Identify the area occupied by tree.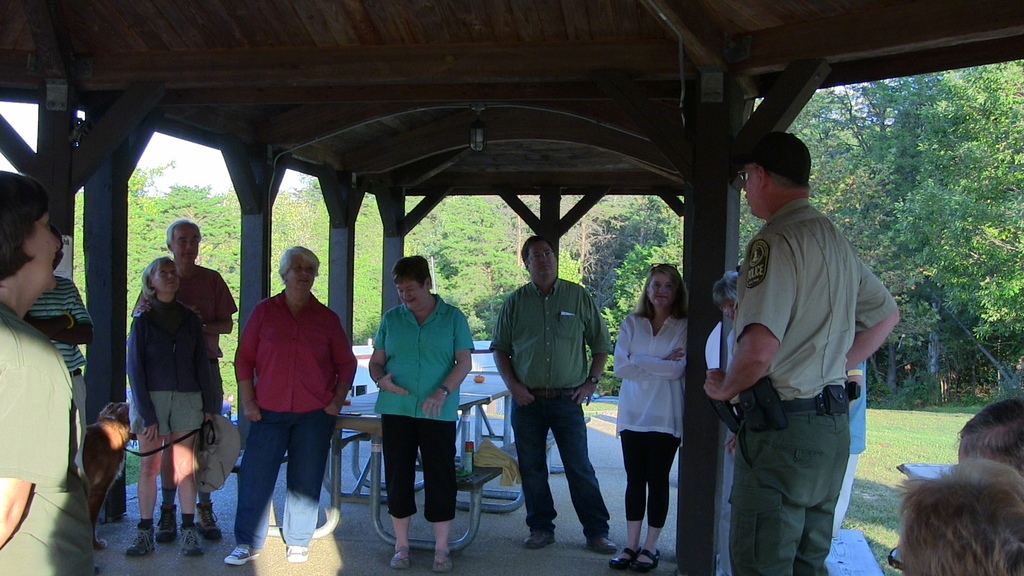
Area: pyautogui.locateOnScreen(522, 194, 650, 390).
